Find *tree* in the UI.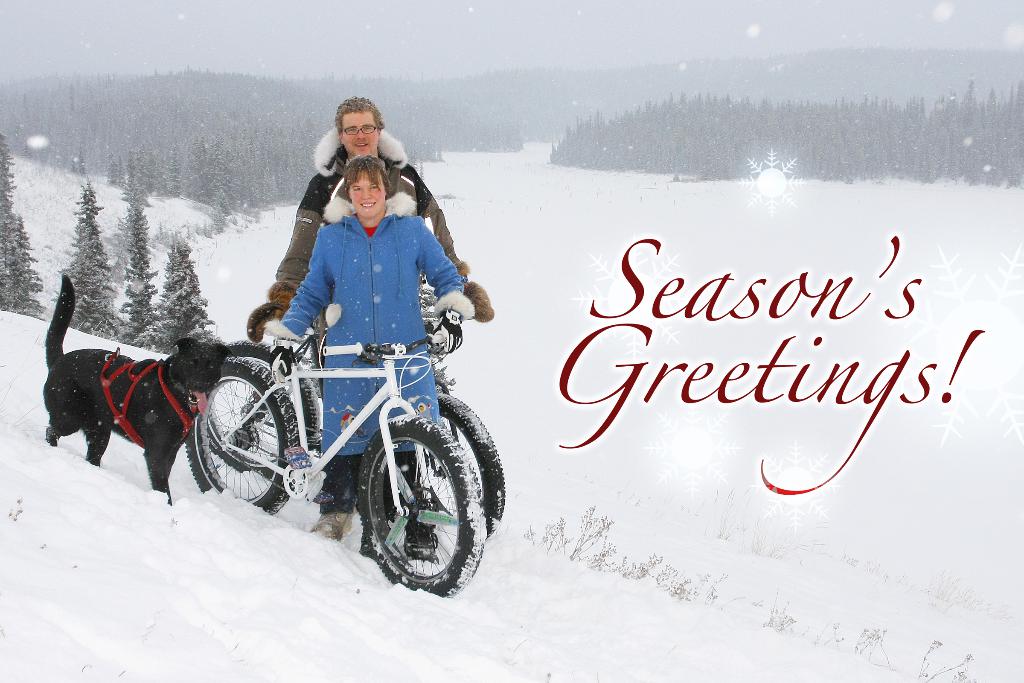
UI element at bbox=[0, 135, 45, 316].
